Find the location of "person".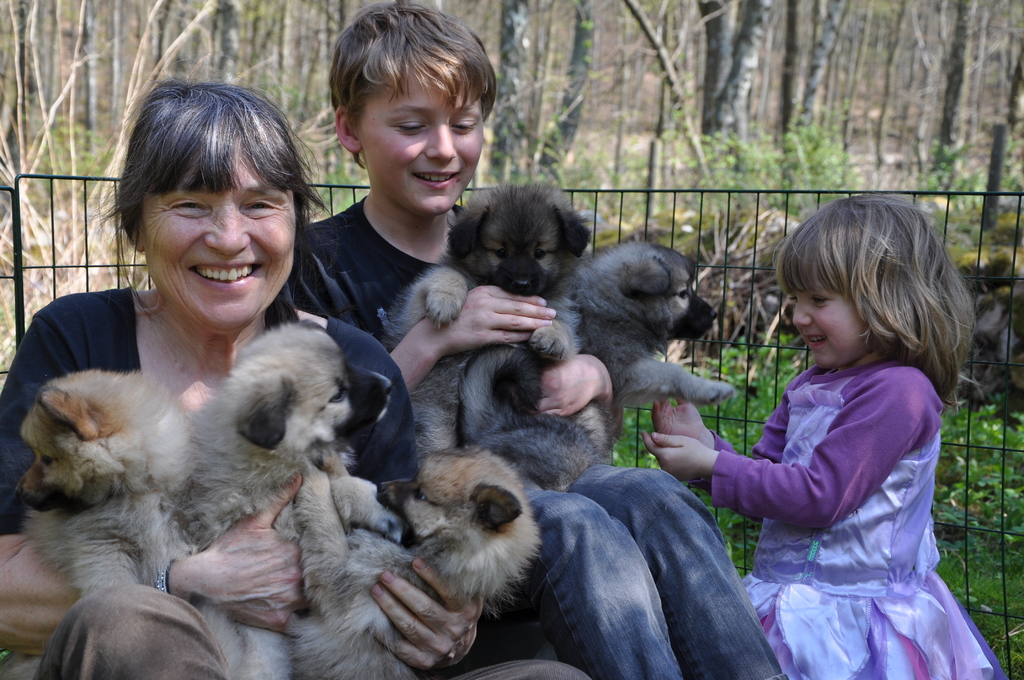
Location: [291,0,790,679].
